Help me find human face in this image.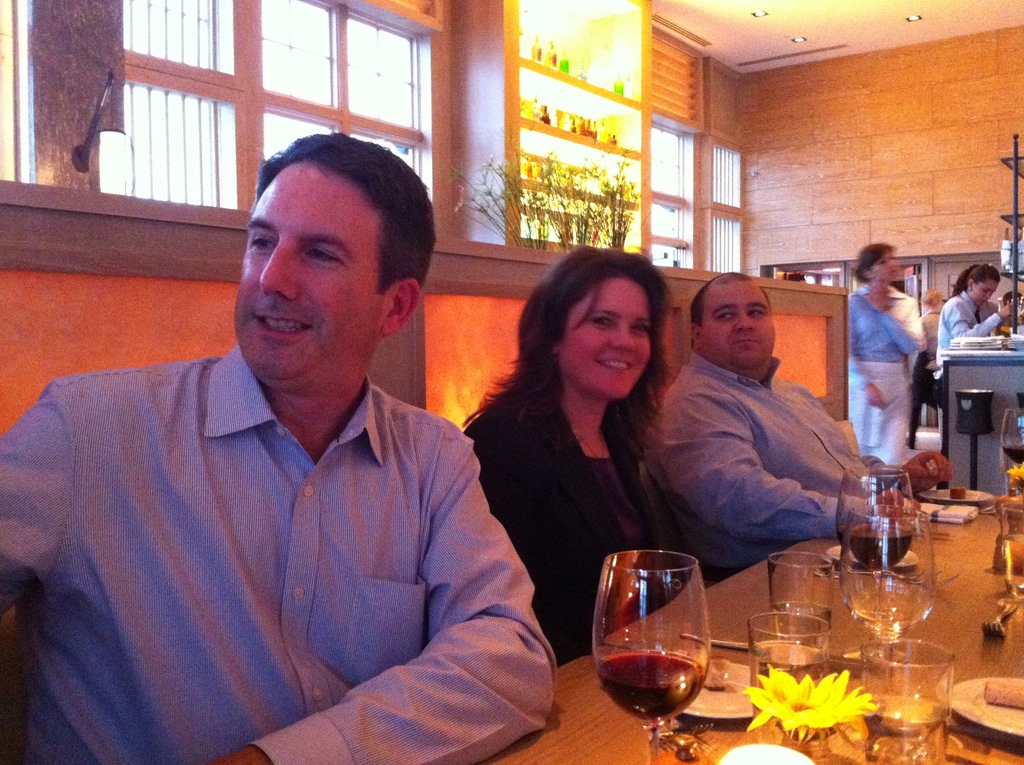
Found it: (567, 277, 650, 397).
